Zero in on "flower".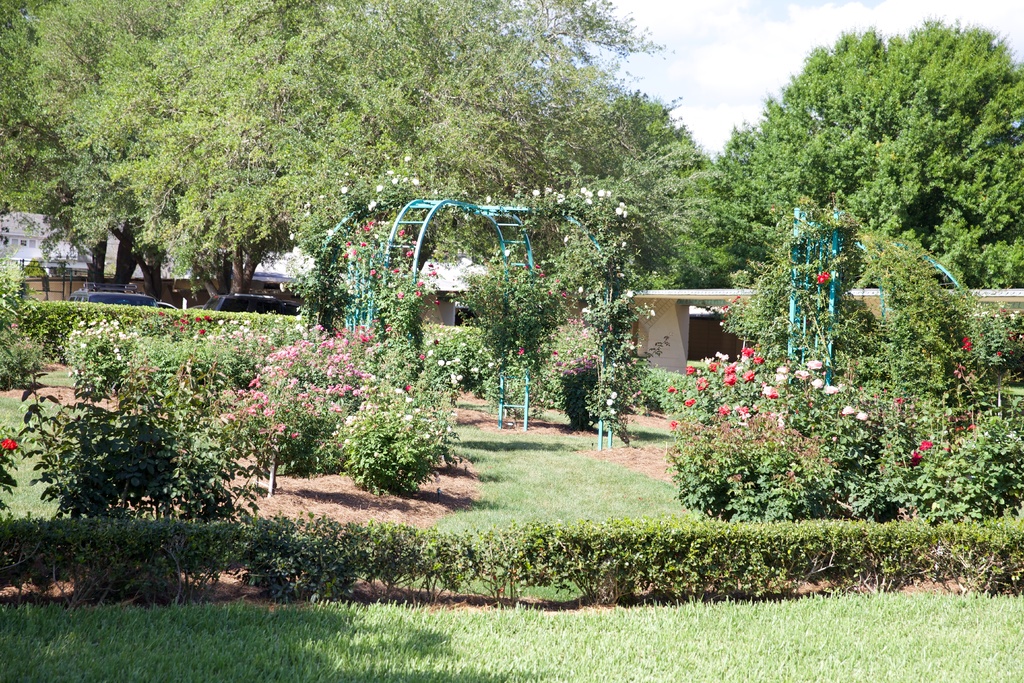
Zeroed in: box(669, 418, 675, 429).
